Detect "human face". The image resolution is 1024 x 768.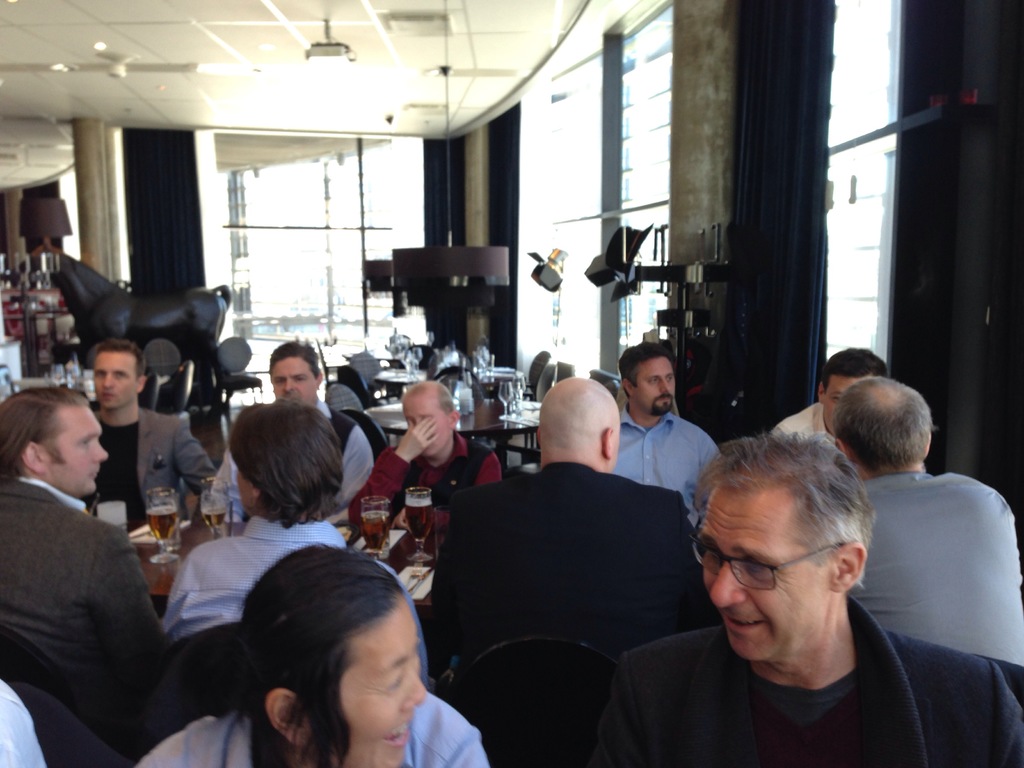
(x1=272, y1=358, x2=317, y2=408).
